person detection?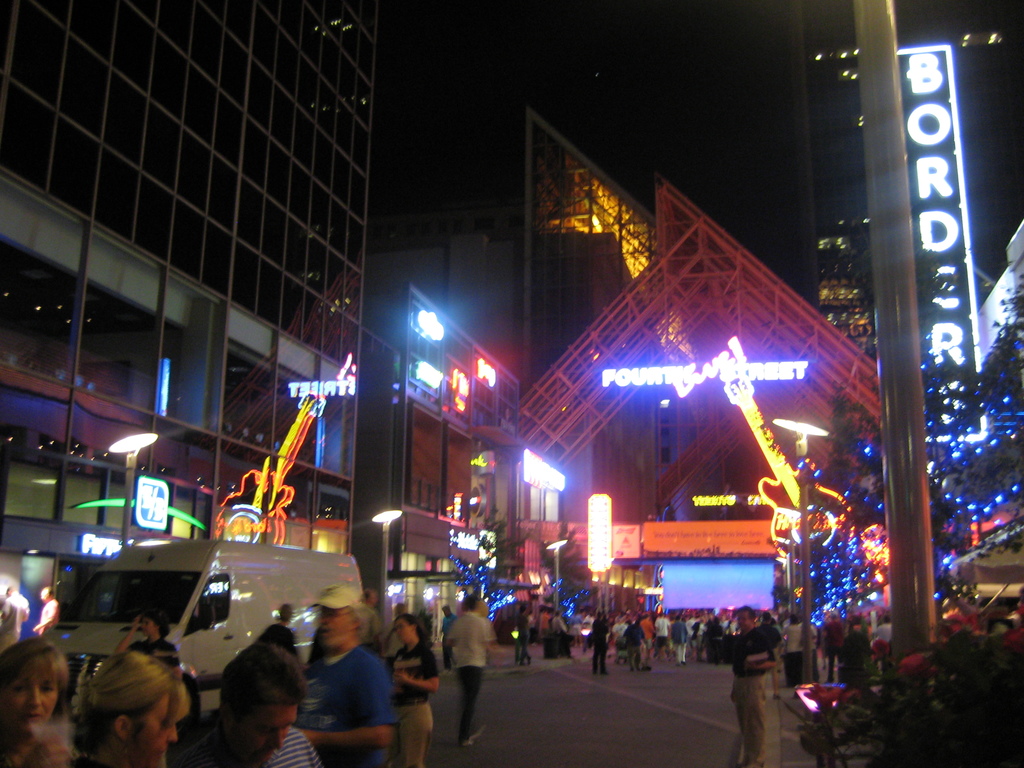
185/643/321/767
